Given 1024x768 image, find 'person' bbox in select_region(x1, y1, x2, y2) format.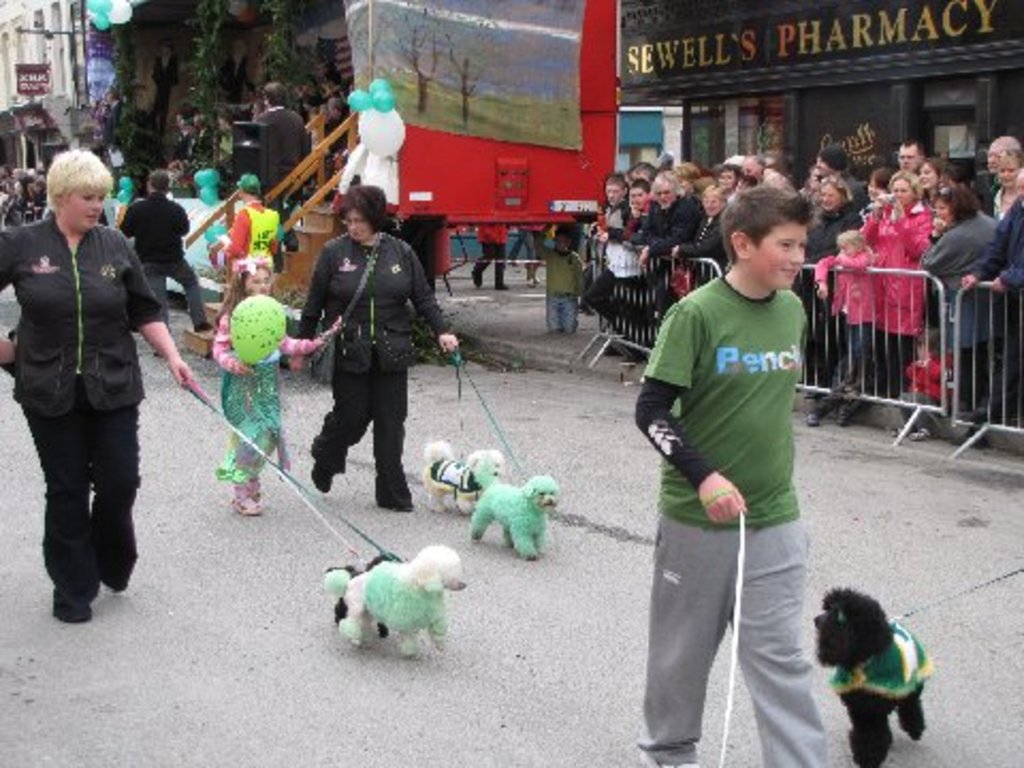
select_region(113, 171, 209, 361).
